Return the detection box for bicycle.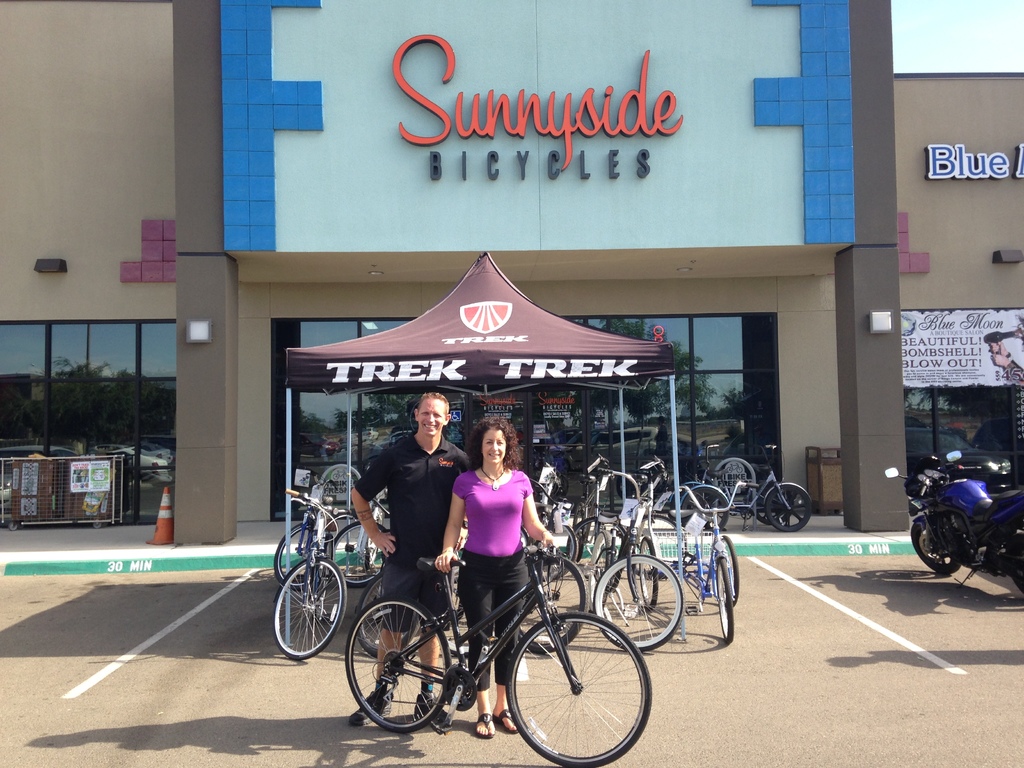
710:444:812:530.
